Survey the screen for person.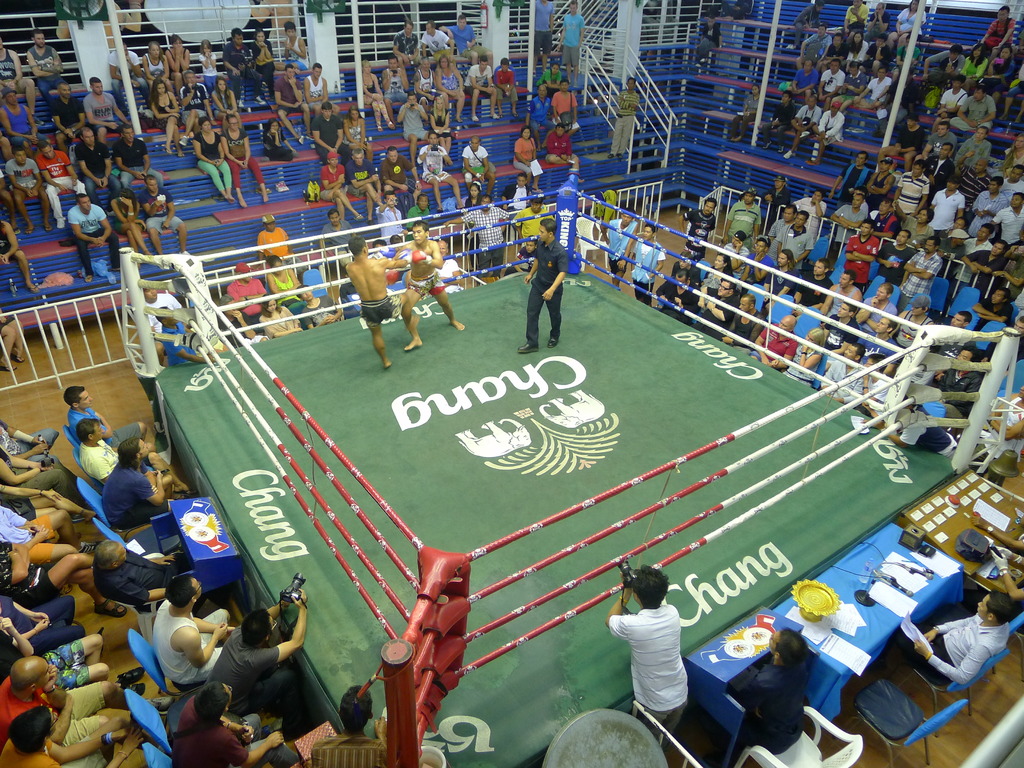
Survey found: BBox(155, 300, 220, 365).
